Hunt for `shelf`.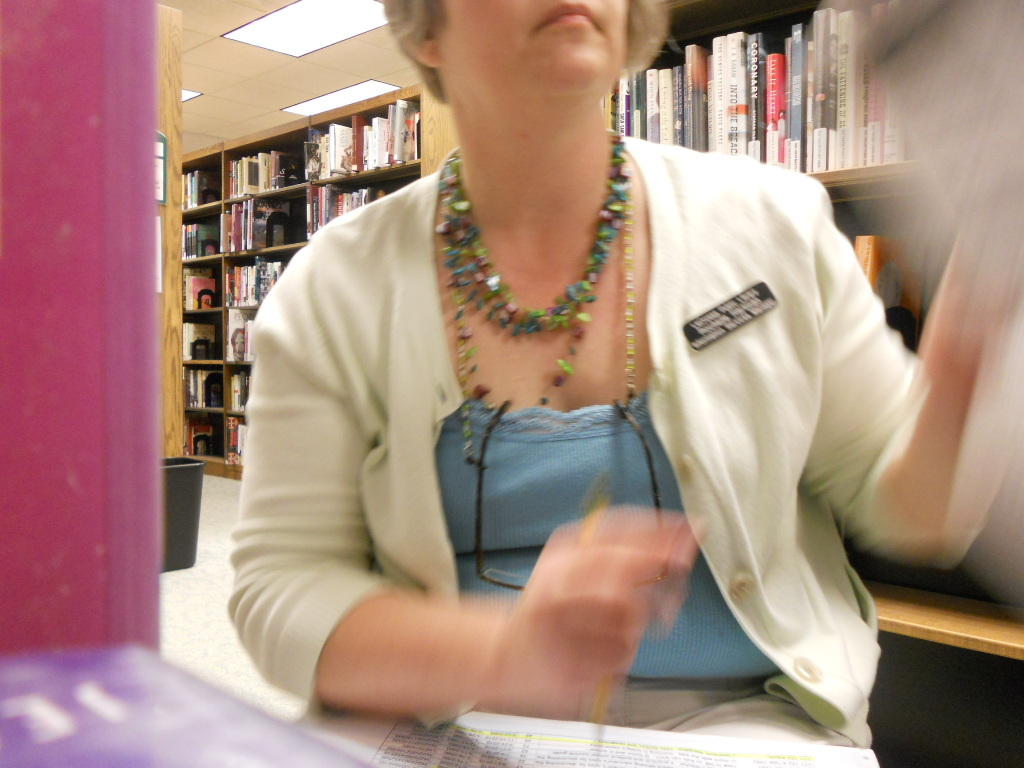
Hunted down at BBox(181, 410, 230, 470).
